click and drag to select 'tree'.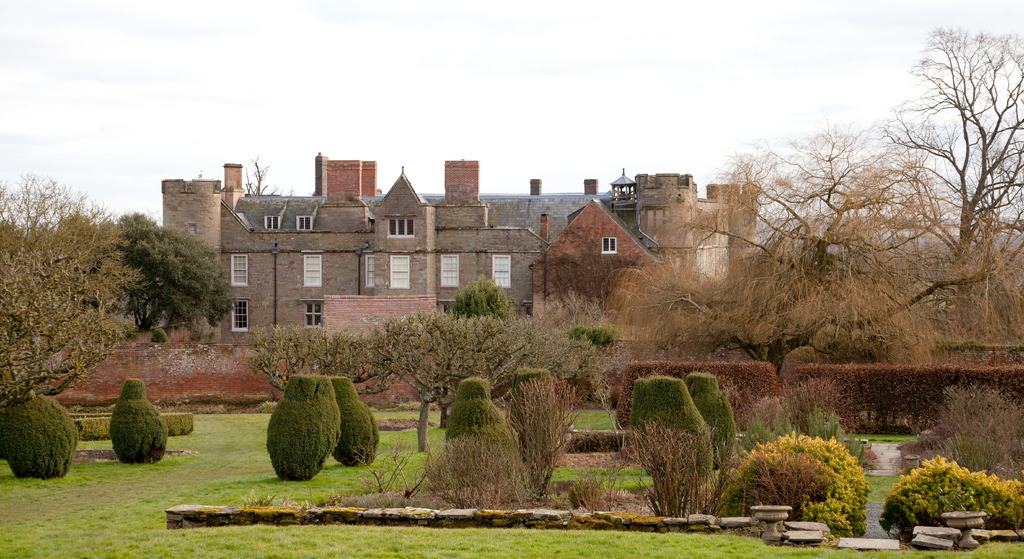
Selection: x1=111, y1=206, x2=240, y2=334.
